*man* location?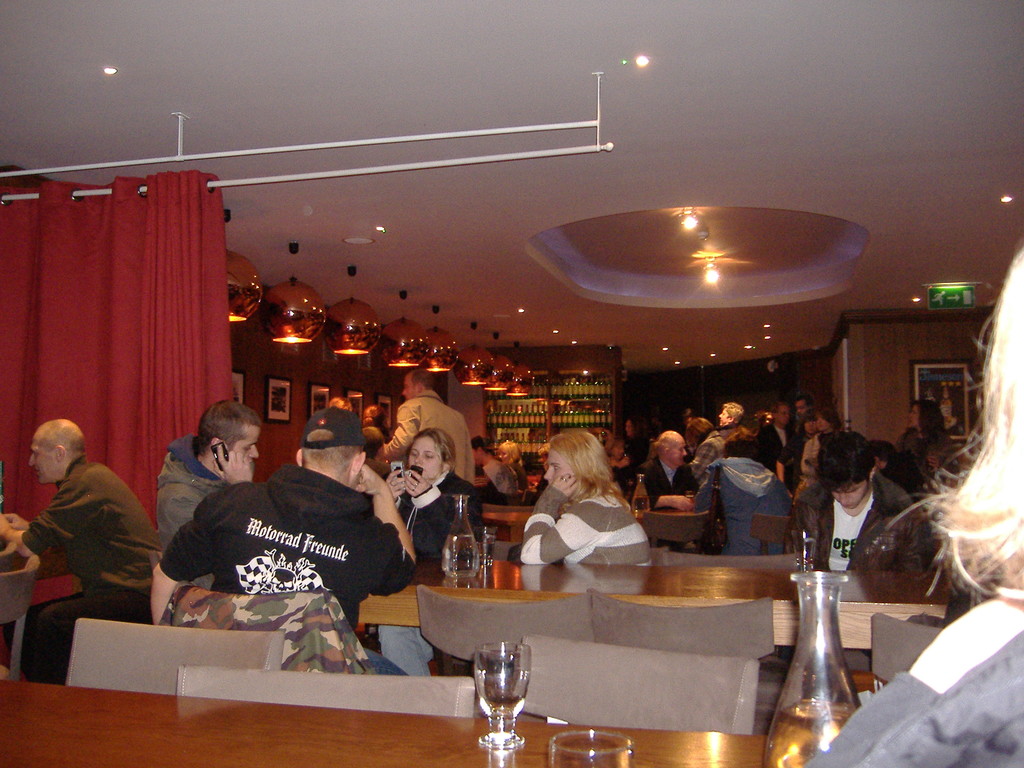
{"x1": 0, "y1": 413, "x2": 159, "y2": 686}
